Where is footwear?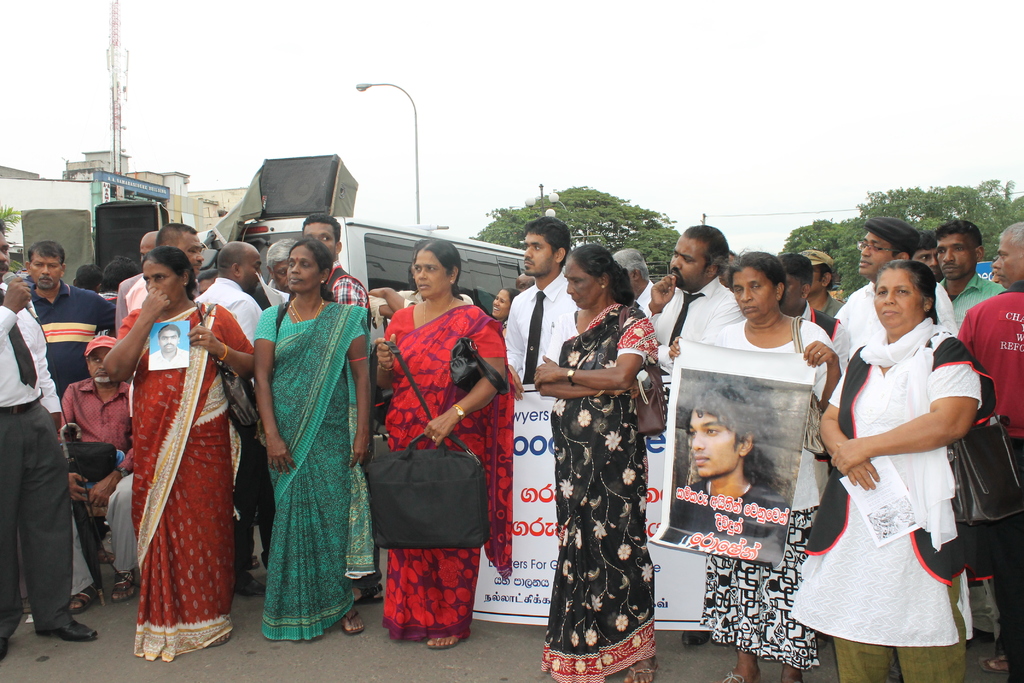
(680,630,713,652).
